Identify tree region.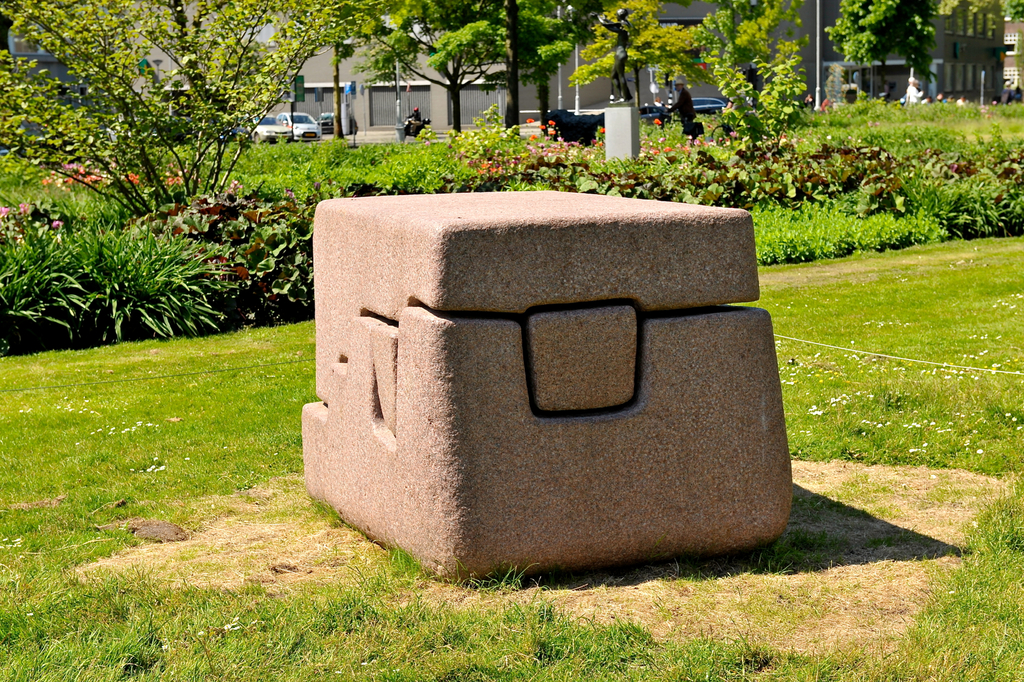
Region: 653, 0, 806, 119.
